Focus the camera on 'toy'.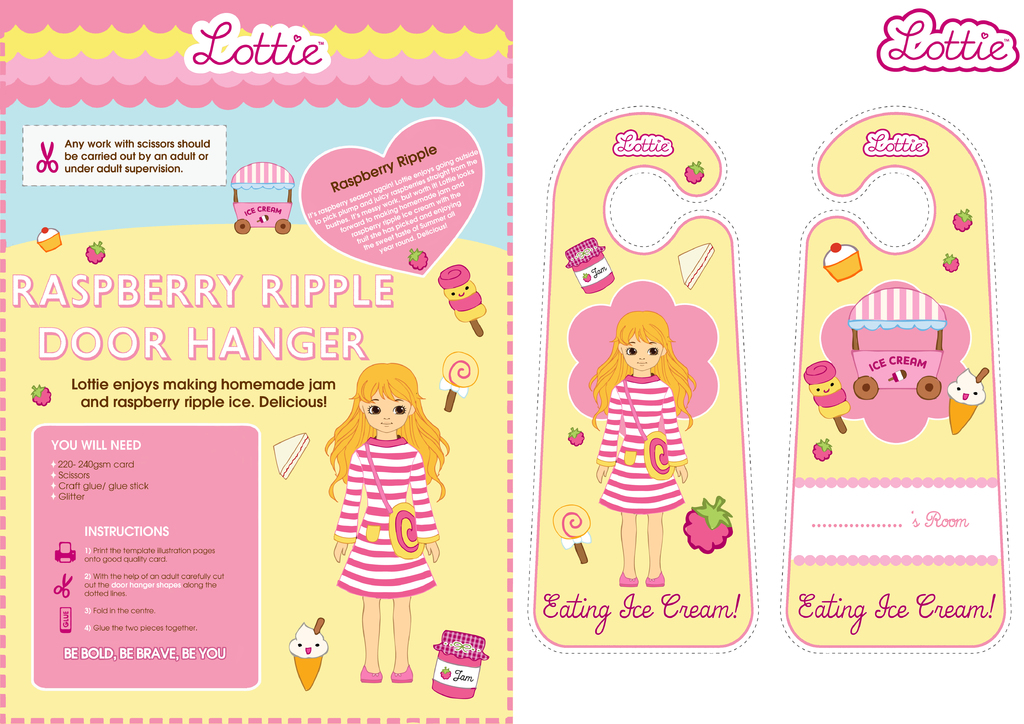
Focus region: pyautogui.locateOnScreen(38, 225, 62, 253).
